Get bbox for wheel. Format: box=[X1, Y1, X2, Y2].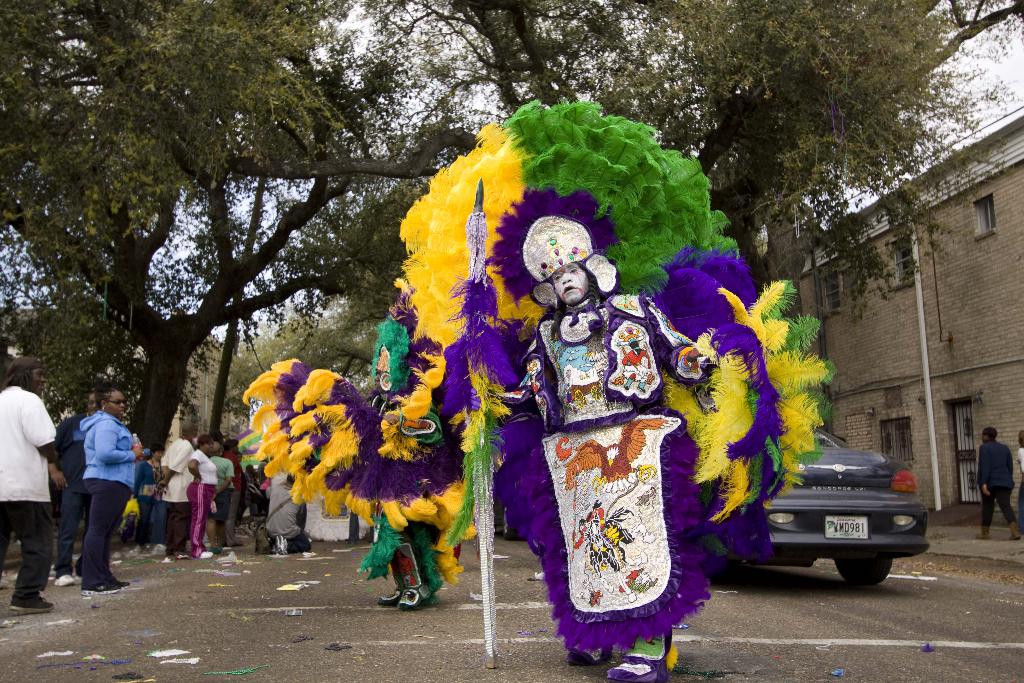
box=[710, 555, 740, 584].
